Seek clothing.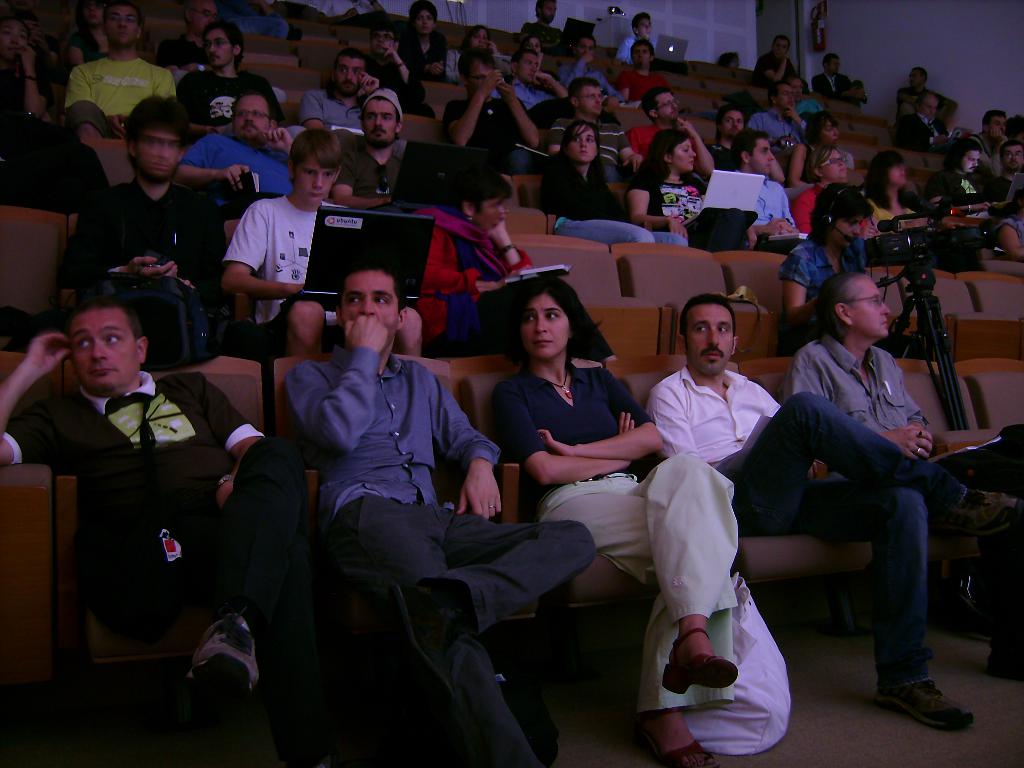
(x1=758, y1=107, x2=813, y2=156).
